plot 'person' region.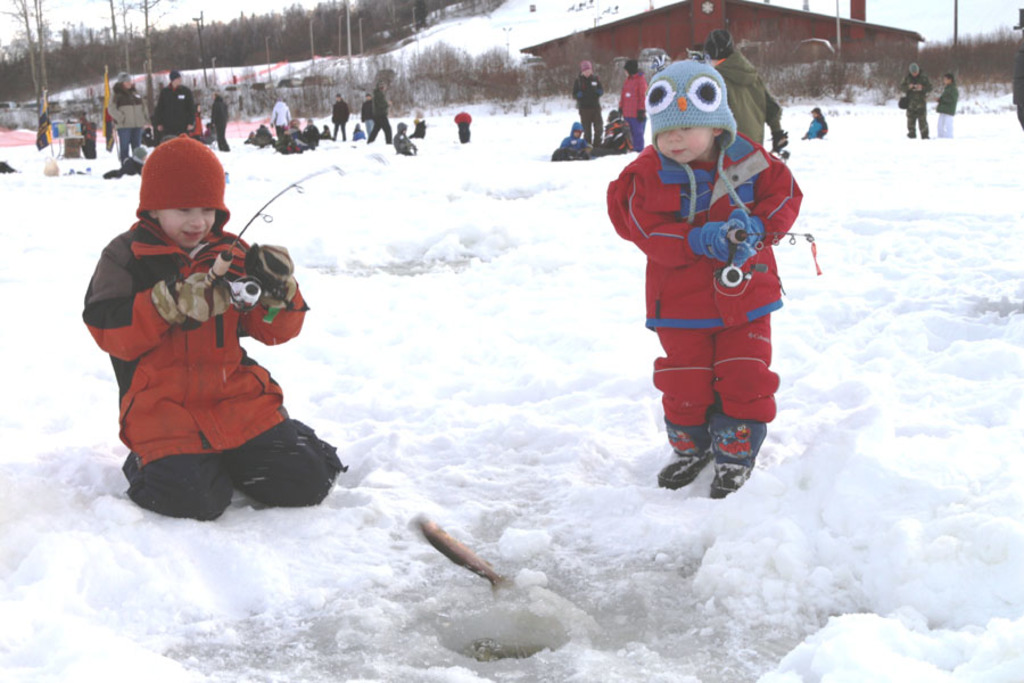
Plotted at bbox(602, 108, 635, 157).
